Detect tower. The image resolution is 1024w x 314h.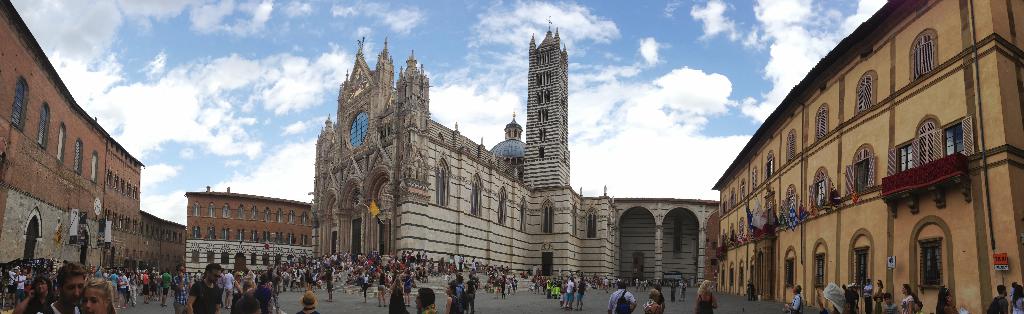
312,29,719,288.
